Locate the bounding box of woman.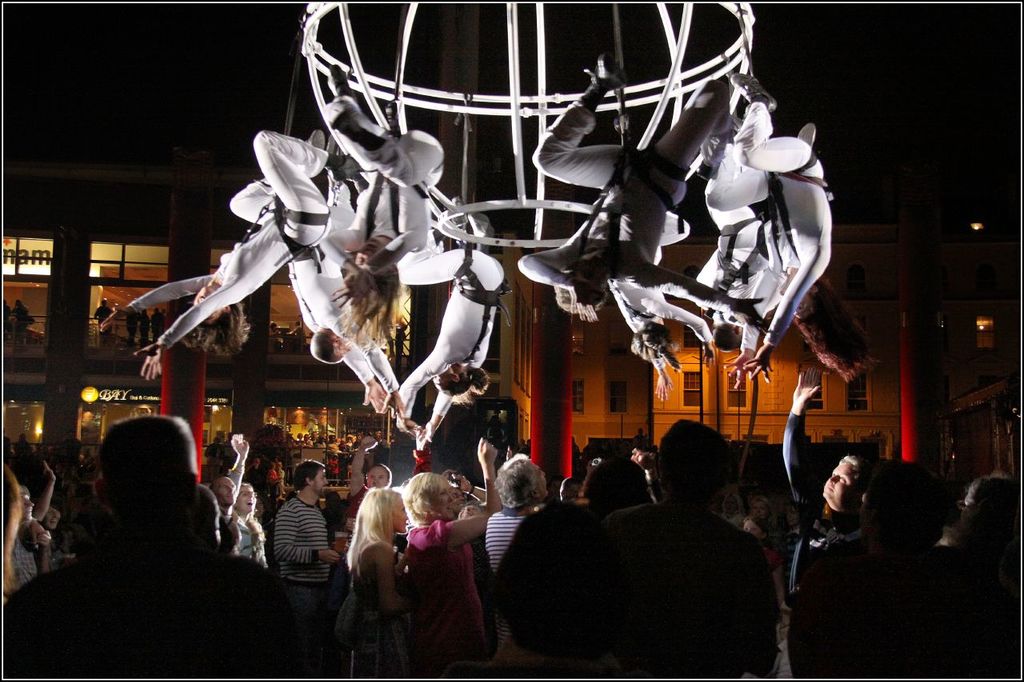
Bounding box: locate(454, 502, 484, 616).
